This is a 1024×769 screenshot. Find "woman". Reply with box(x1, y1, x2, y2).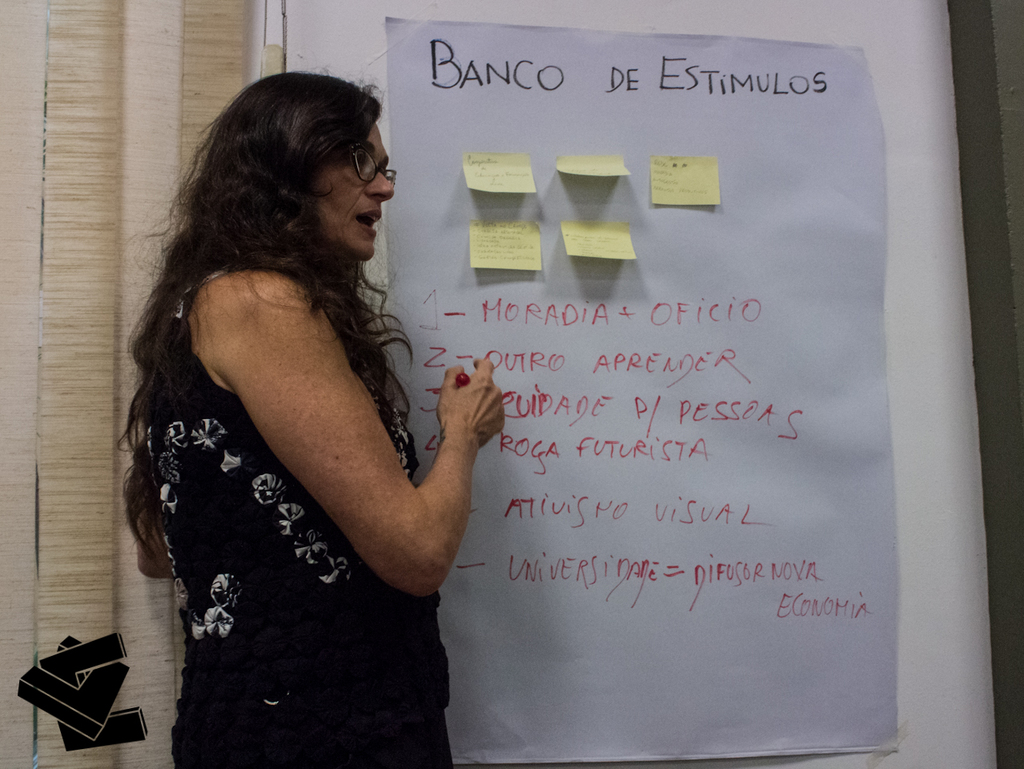
box(102, 22, 489, 768).
